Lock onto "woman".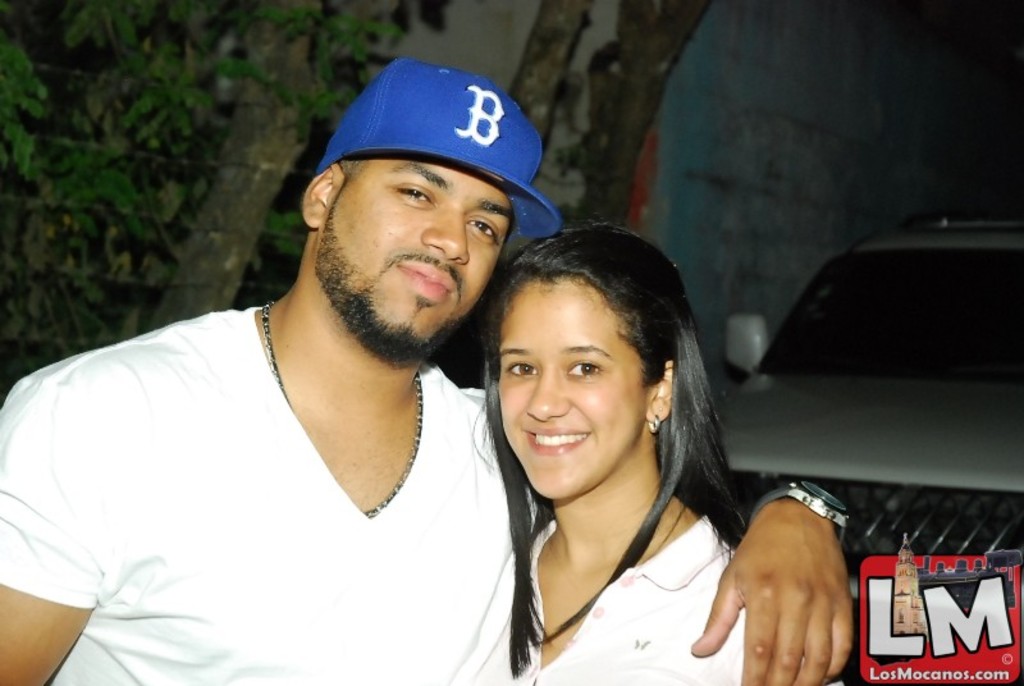
Locked: bbox(443, 224, 776, 678).
